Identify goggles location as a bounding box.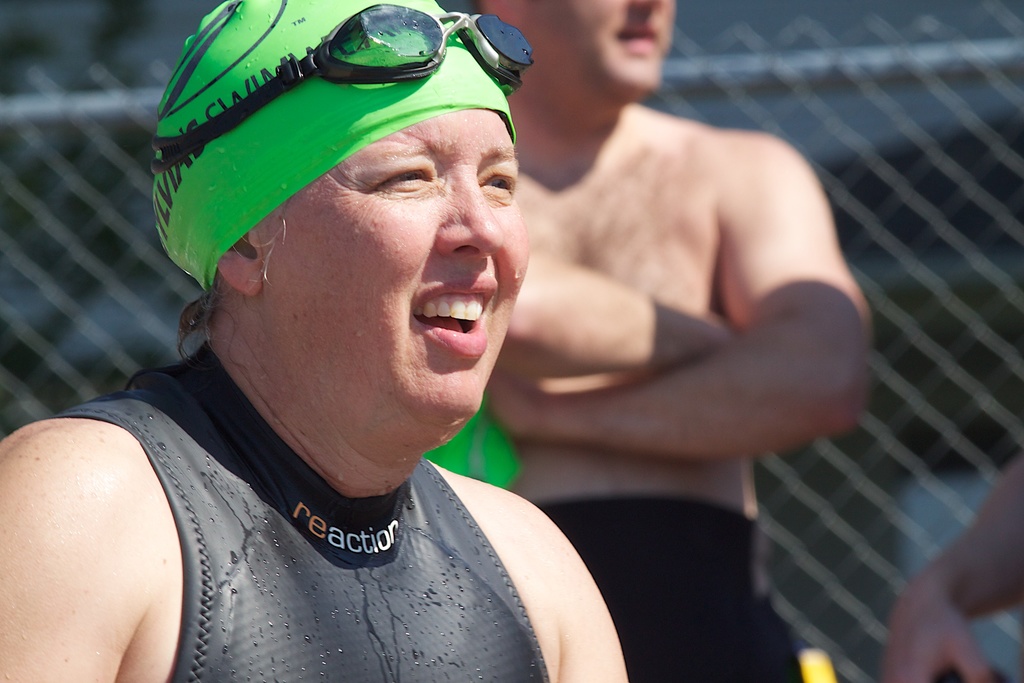
pyautogui.locateOnScreen(148, 0, 538, 176).
